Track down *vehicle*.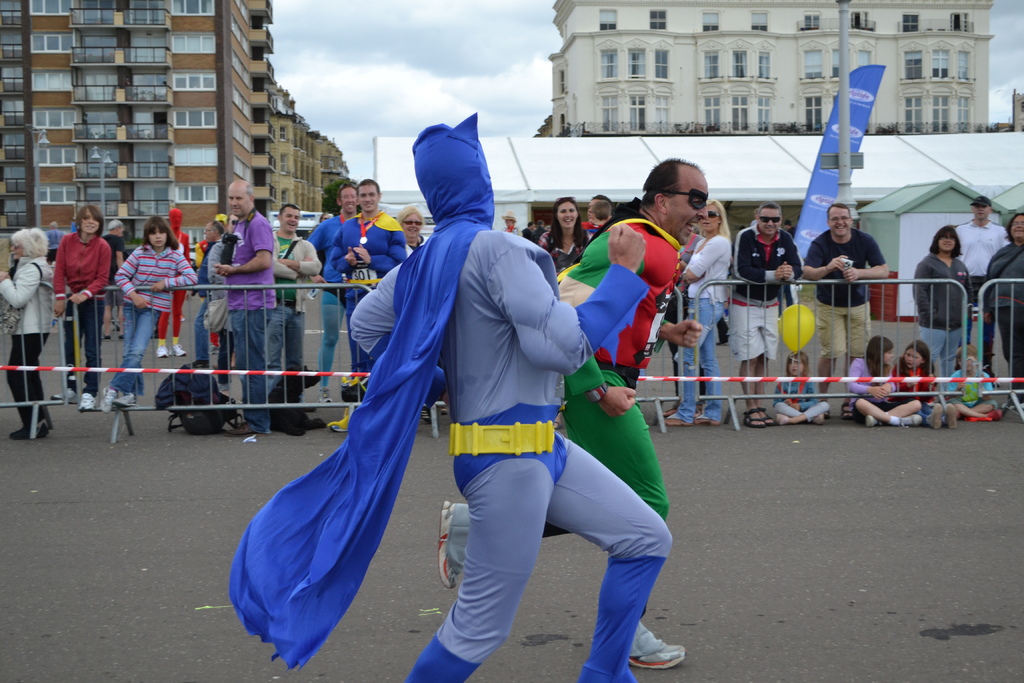
Tracked to [x1=266, y1=210, x2=315, y2=233].
